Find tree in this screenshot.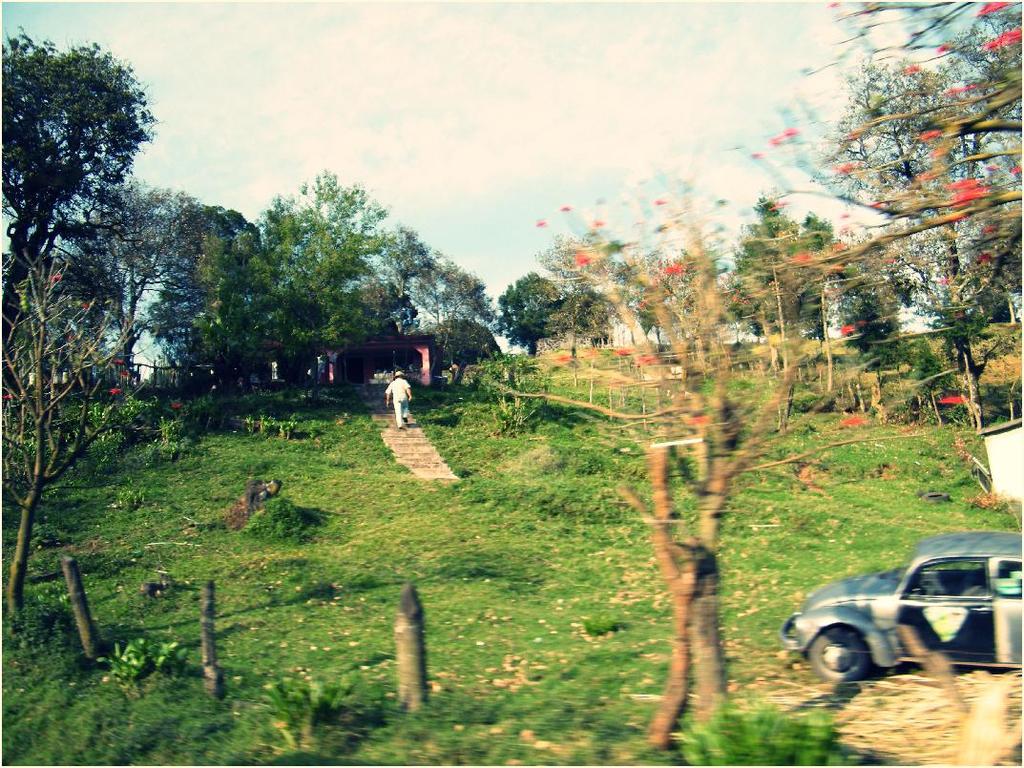
The bounding box for tree is pyautogui.locateOnScreen(344, 271, 418, 385).
